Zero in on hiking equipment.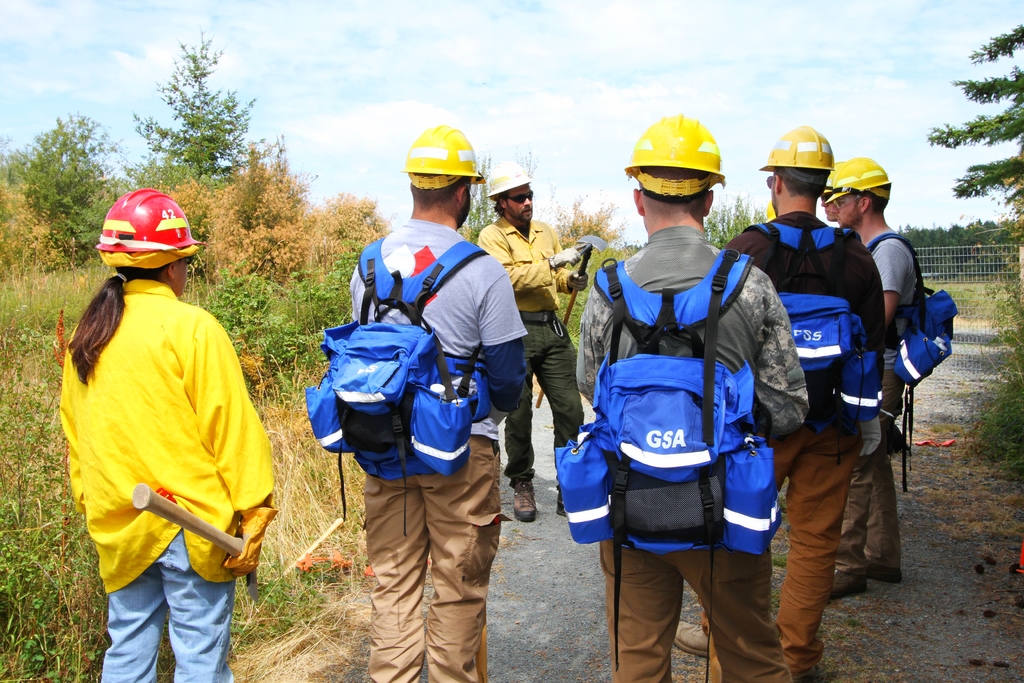
Zeroed in: bbox=[486, 160, 531, 202].
